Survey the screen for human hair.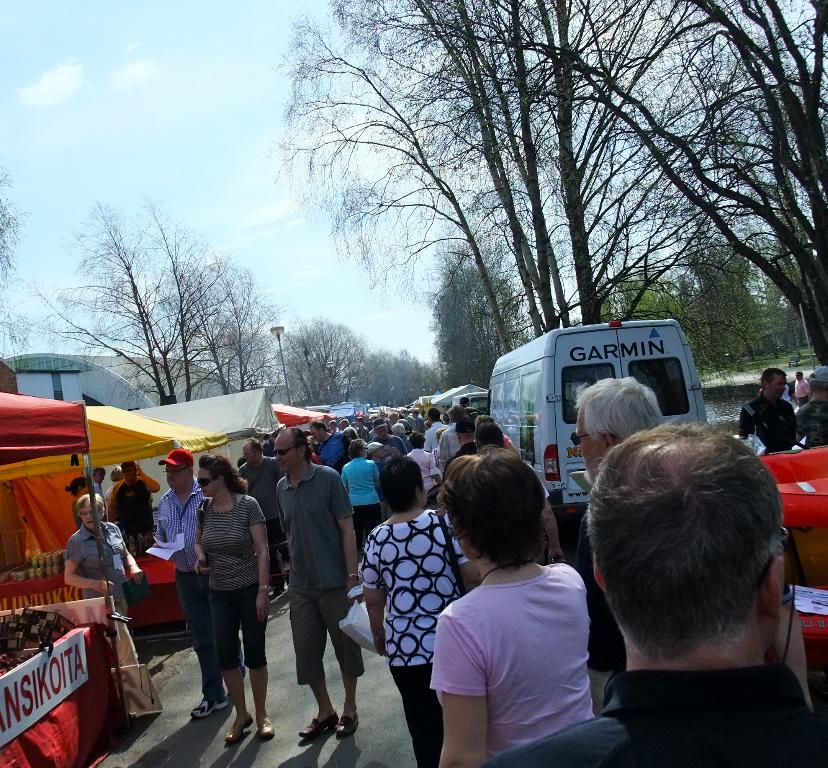
Survey found: rect(427, 409, 441, 422).
